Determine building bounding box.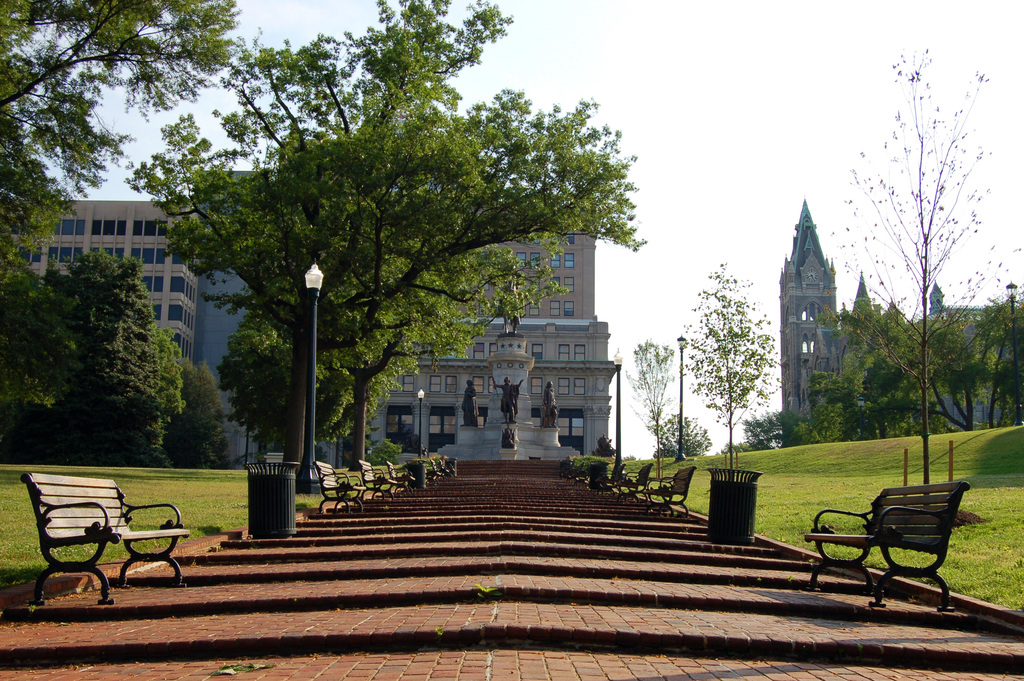
Determined: box=[365, 198, 621, 466].
